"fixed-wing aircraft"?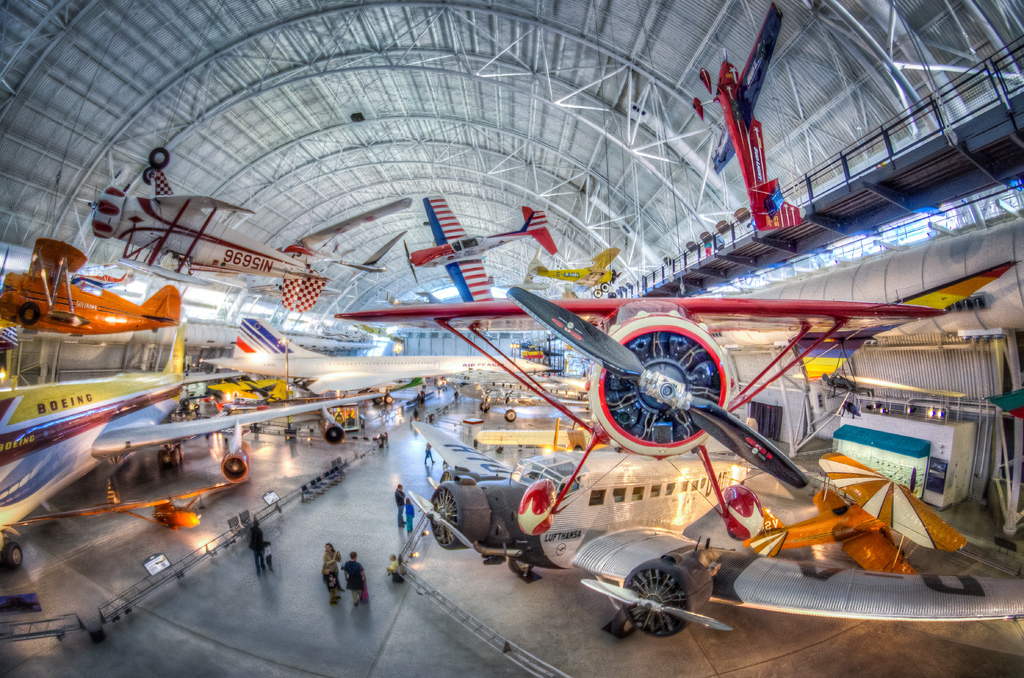
box(273, 189, 407, 282)
